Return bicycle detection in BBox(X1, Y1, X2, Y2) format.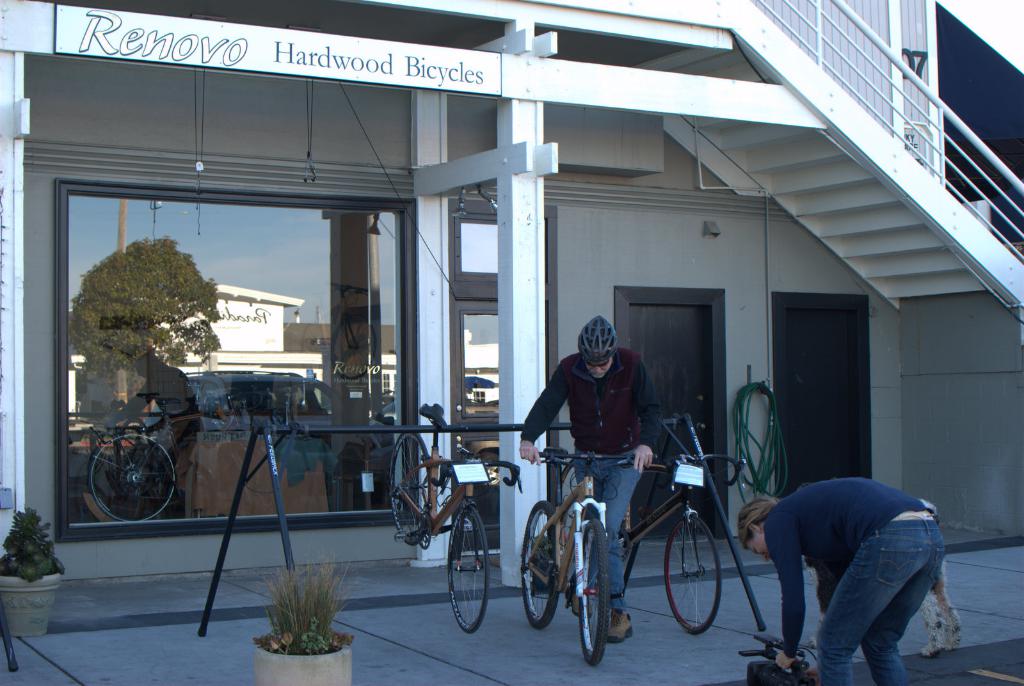
BBox(525, 431, 685, 665).
